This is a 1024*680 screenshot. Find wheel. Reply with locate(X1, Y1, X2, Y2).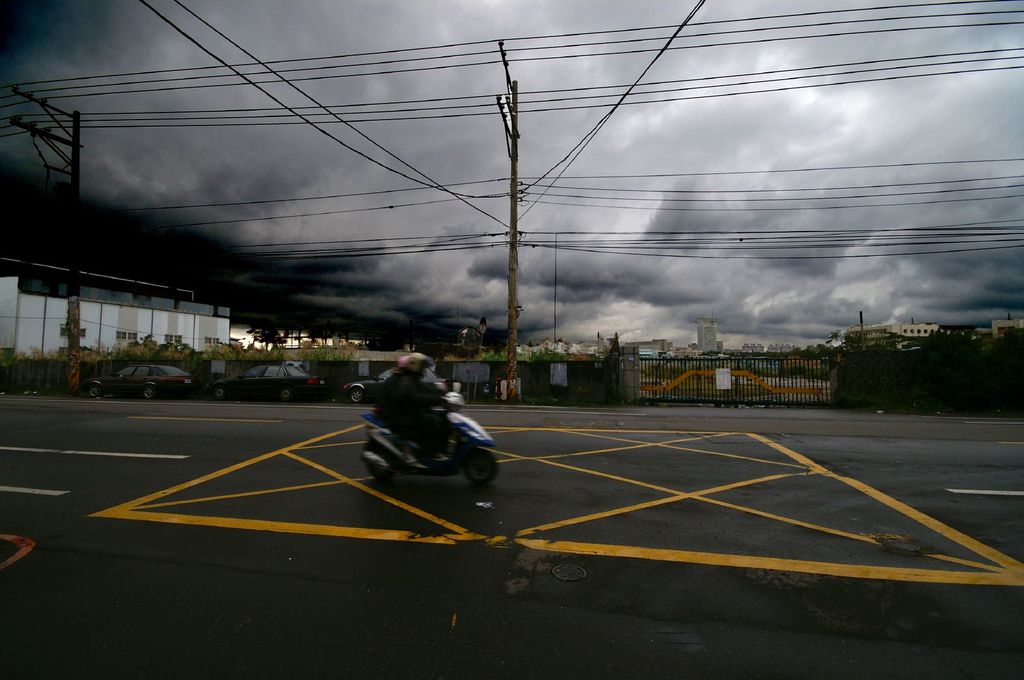
locate(140, 384, 156, 397).
